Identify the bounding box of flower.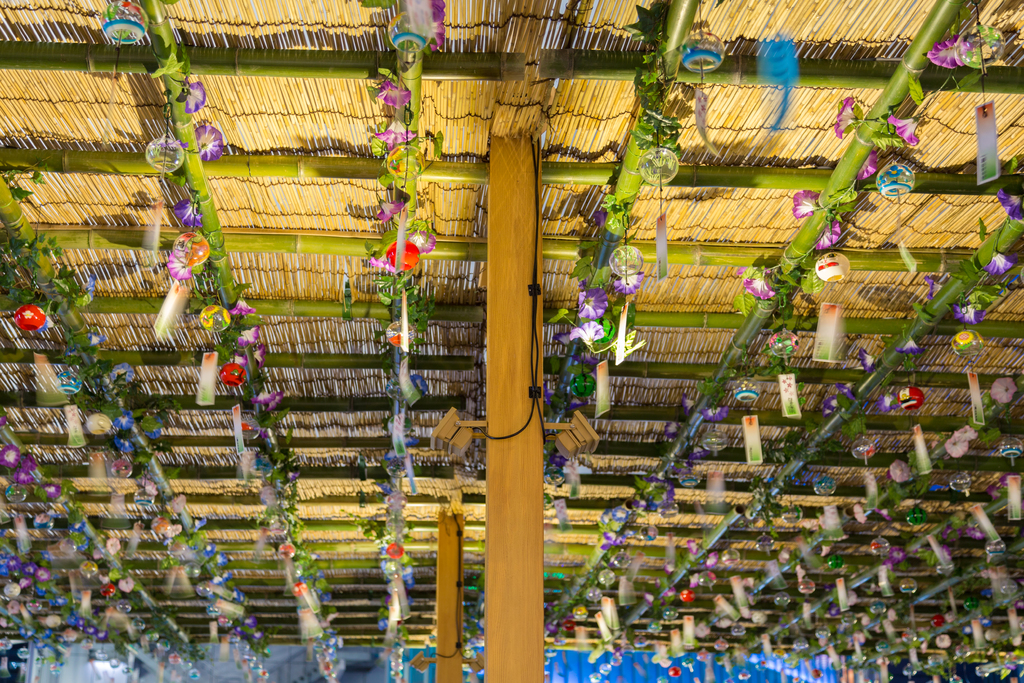
[x1=601, y1=533, x2=616, y2=541].
